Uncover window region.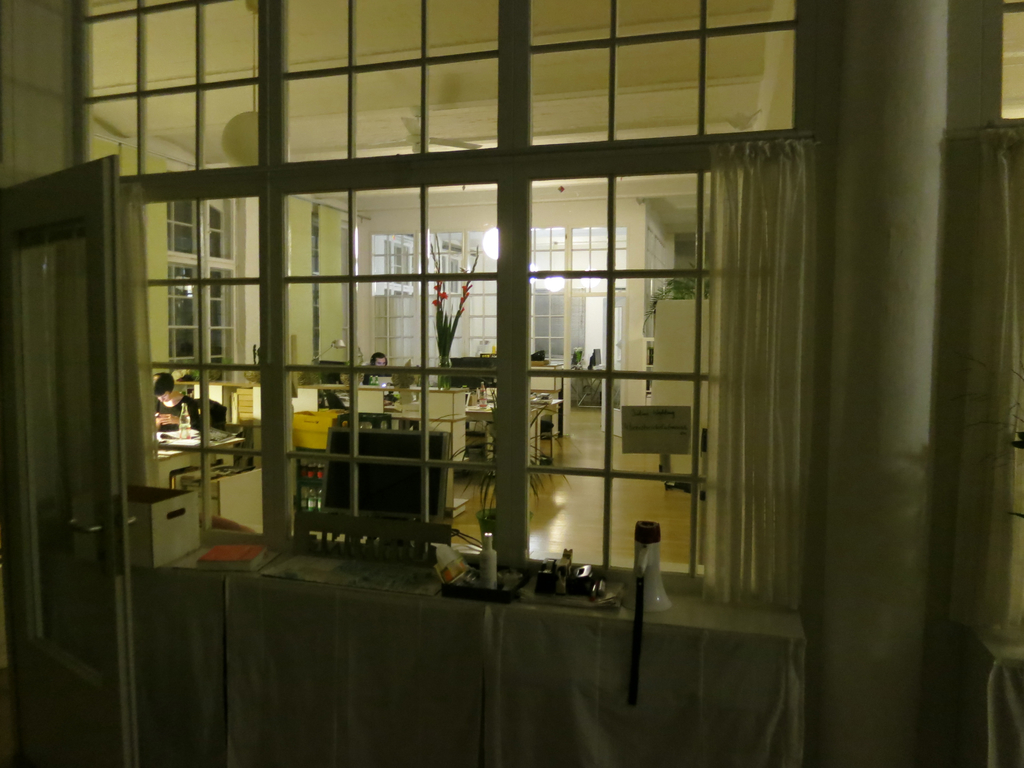
Uncovered: (72, 0, 262, 169).
